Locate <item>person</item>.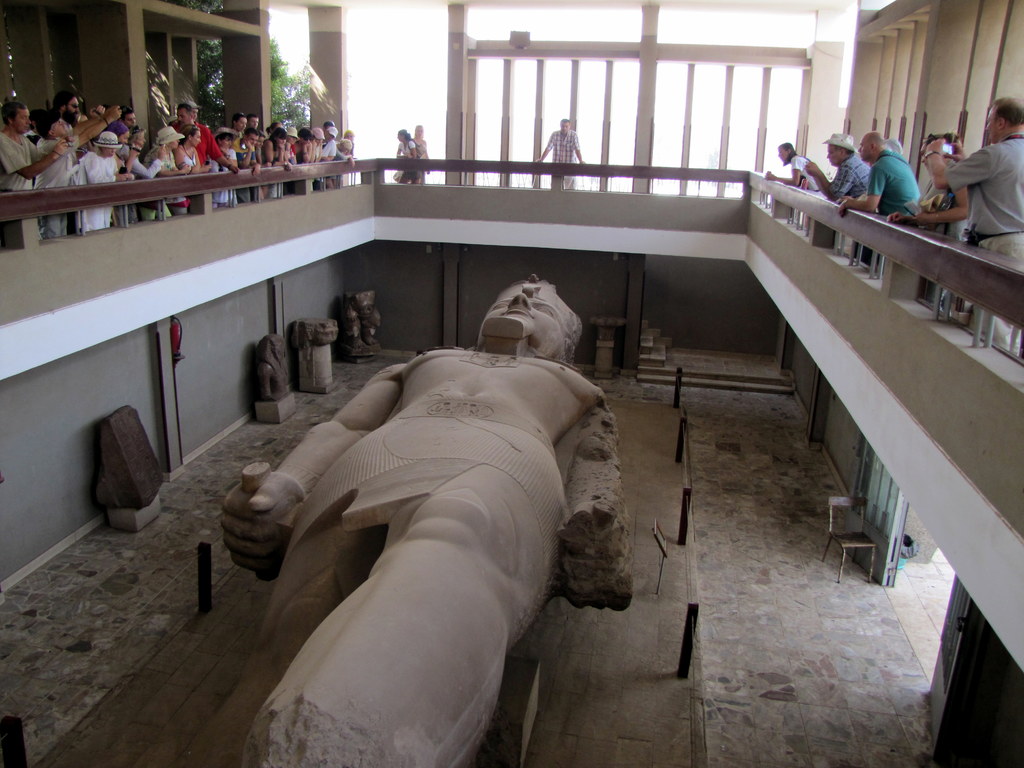
Bounding box: BBox(925, 131, 966, 322).
